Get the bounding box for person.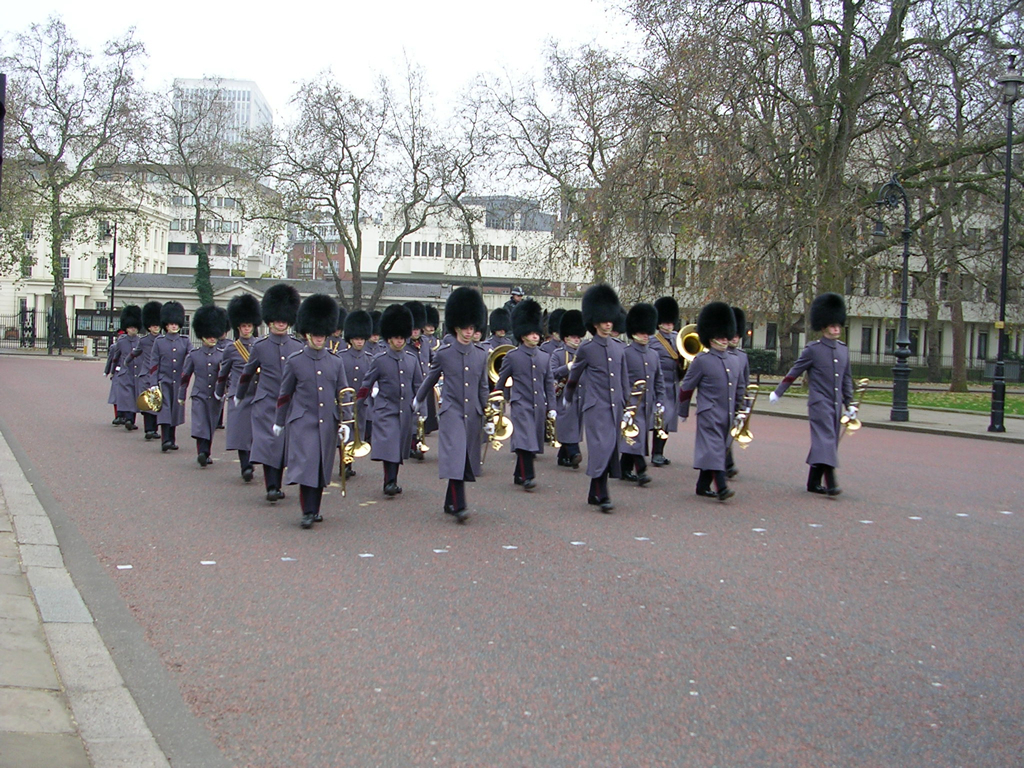
BBox(272, 291, 350, 529).
